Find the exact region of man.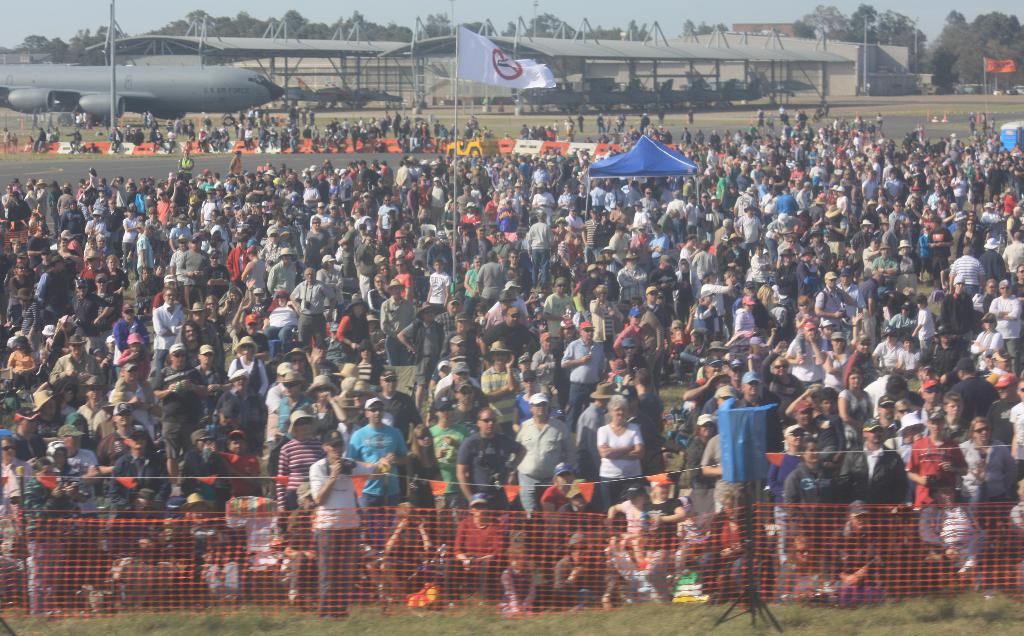
Exact region: bbox=[575, 184, 593, 217].
